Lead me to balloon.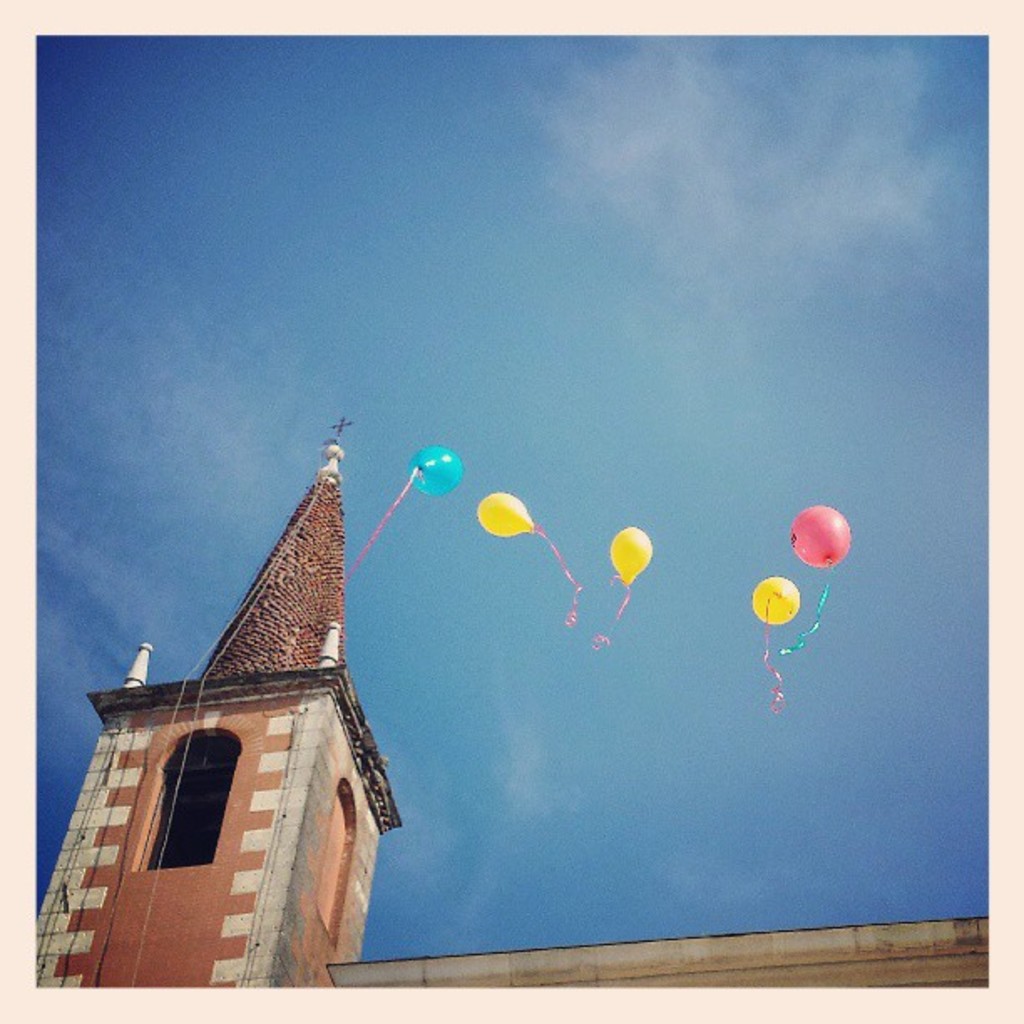
Lead to 788,509,853,569.
